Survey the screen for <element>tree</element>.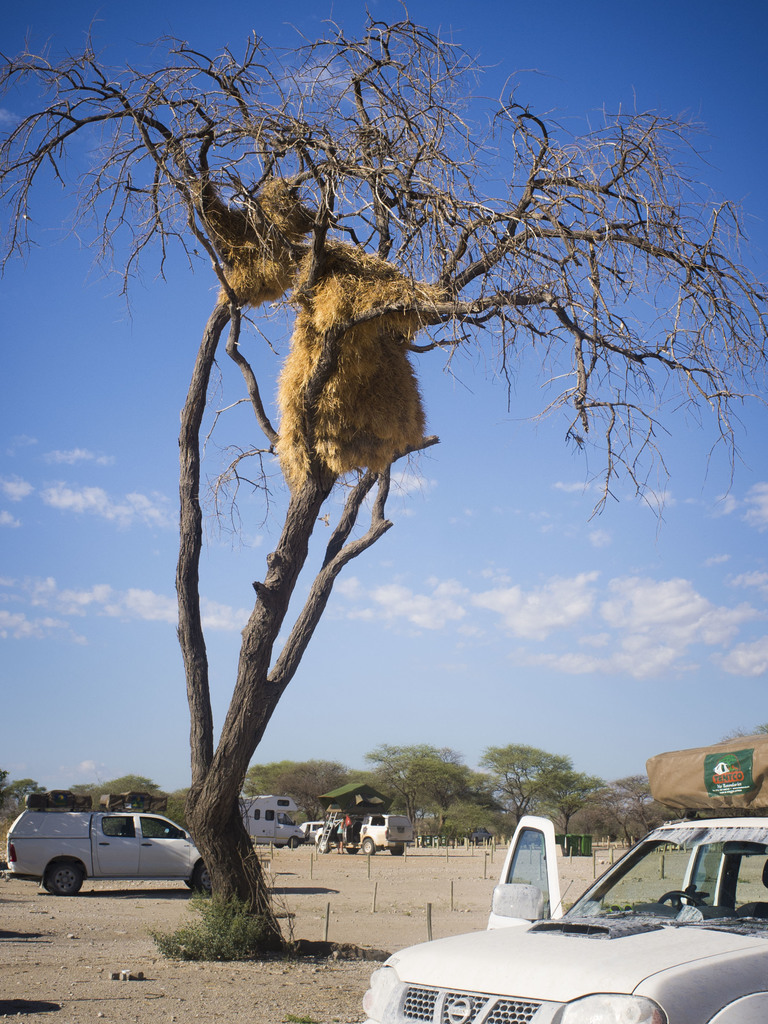
Survey found: left=632, top=793, right=671, bottom=843.
